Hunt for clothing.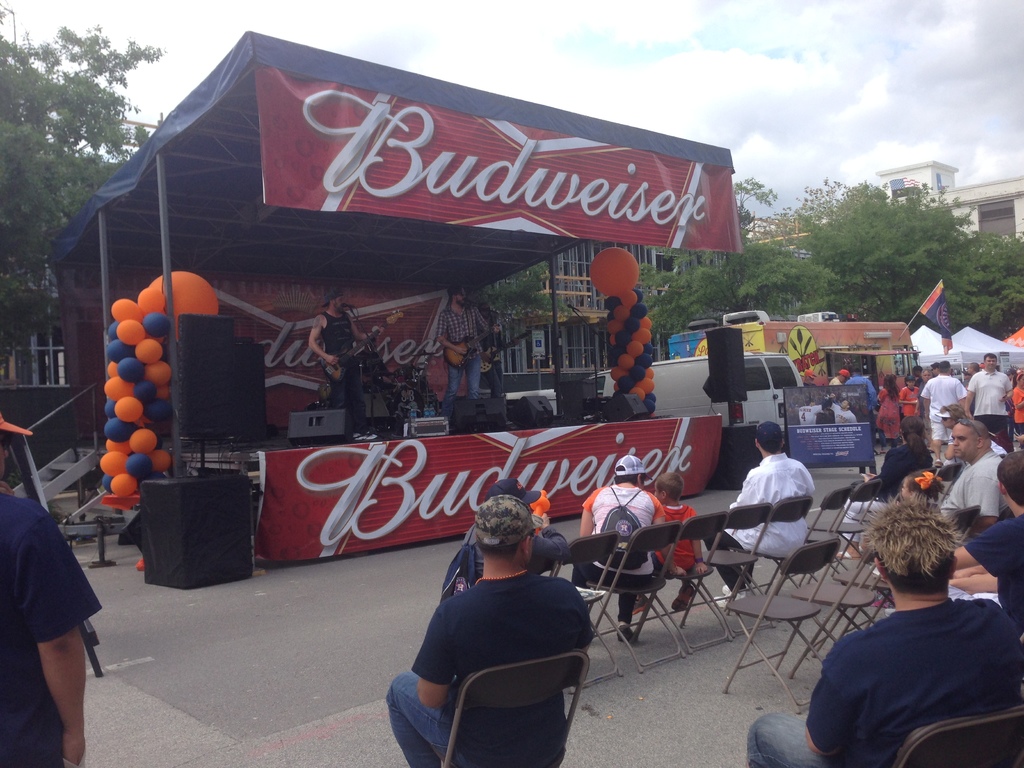
Hunted down at crop(438, 303, 487, 416).
